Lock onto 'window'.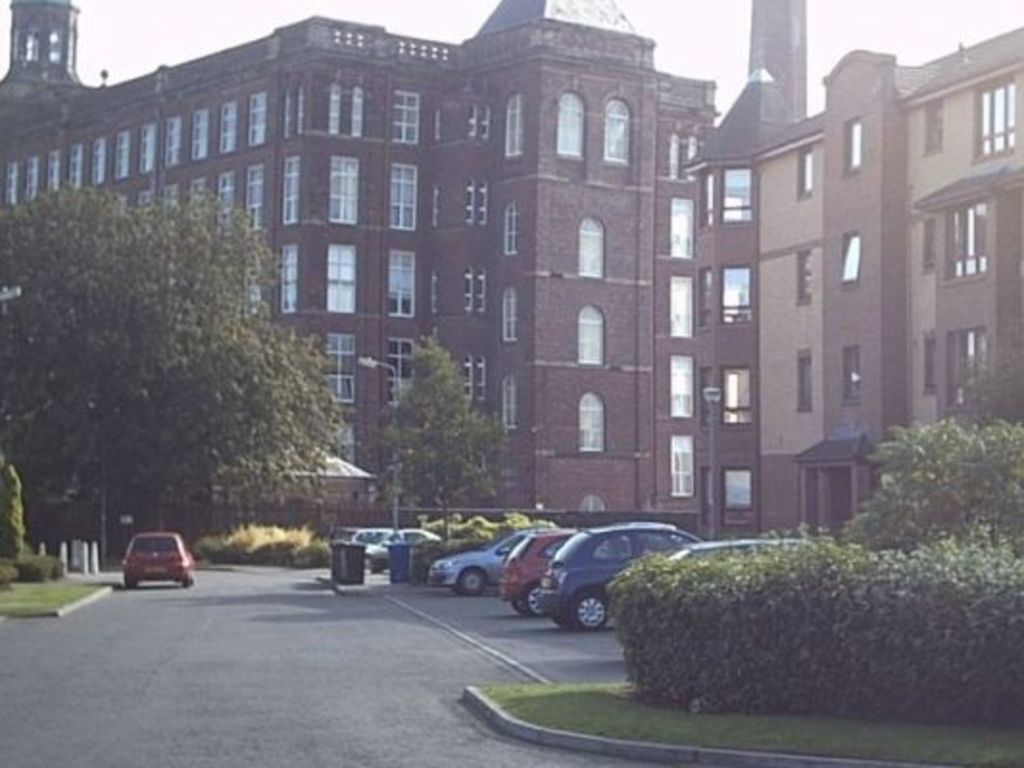
Locked: x1=722, y1=465, x2=753, y2=518.
